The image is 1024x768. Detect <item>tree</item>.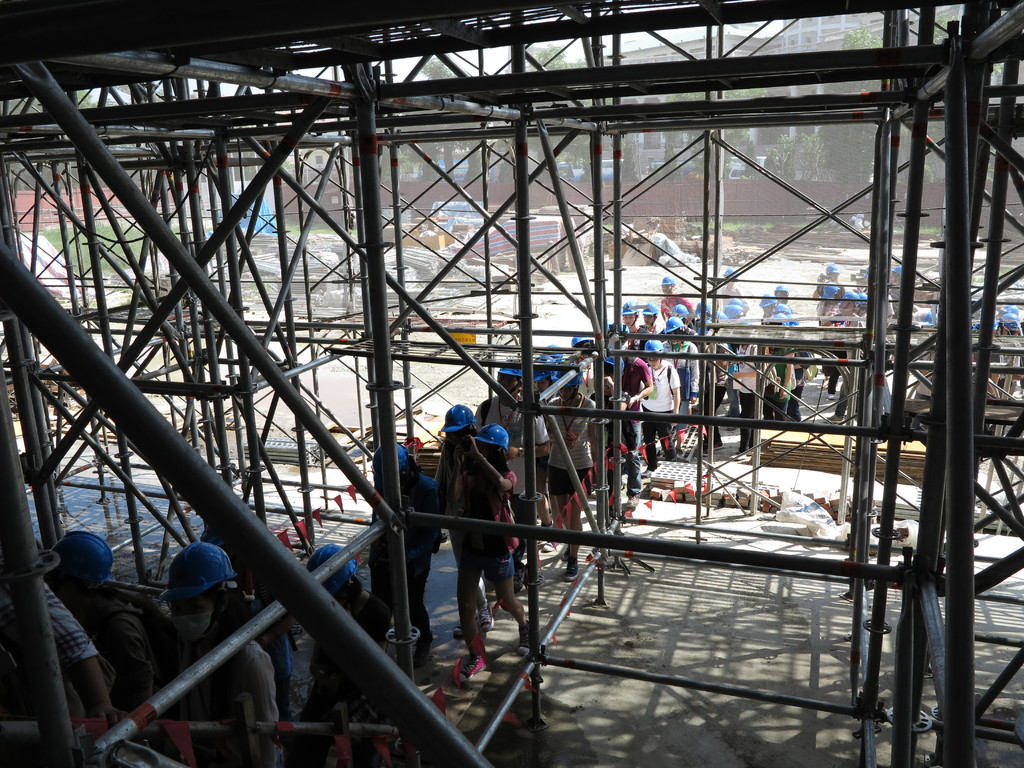
Detection: pyautogui.locateOnScreen(670, 87, 763, 177).
